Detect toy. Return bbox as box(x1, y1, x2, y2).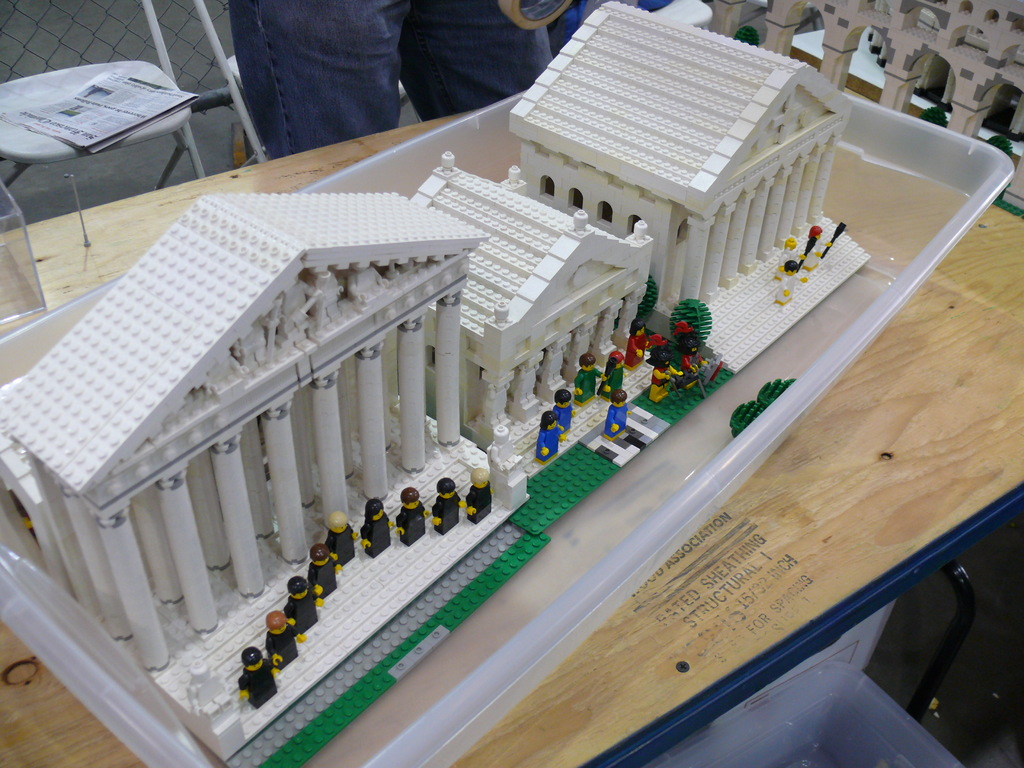
box(326, 512, 362, 566).
